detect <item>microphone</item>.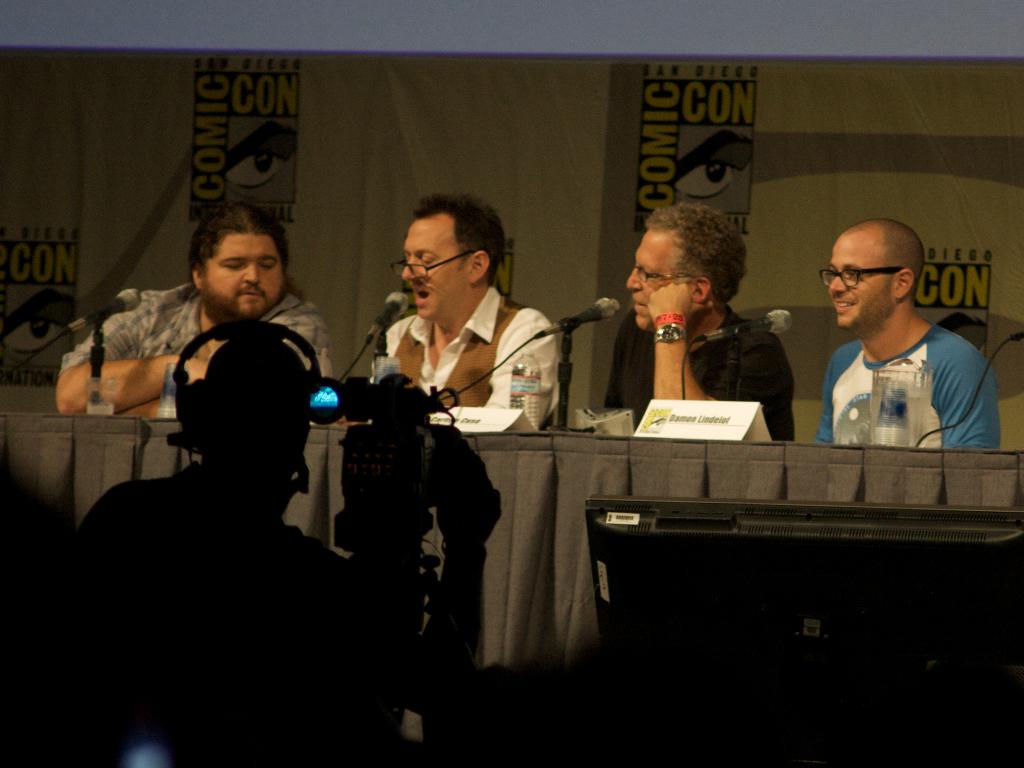
Detected at rect(527, 297, 624, 343).
